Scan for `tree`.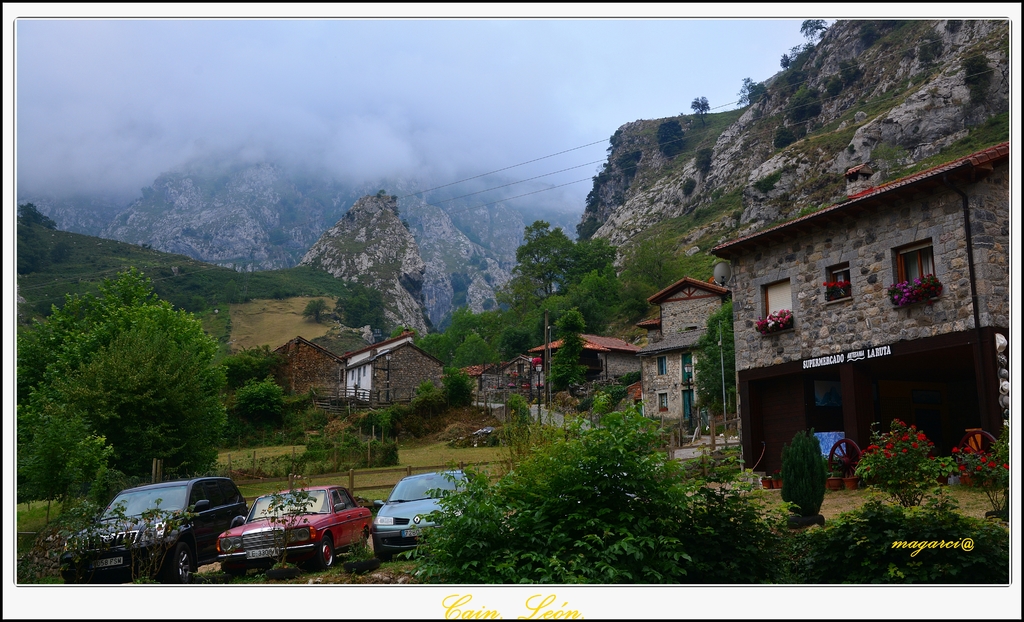
Scan result: select_region(671, 294, 740, 431).
